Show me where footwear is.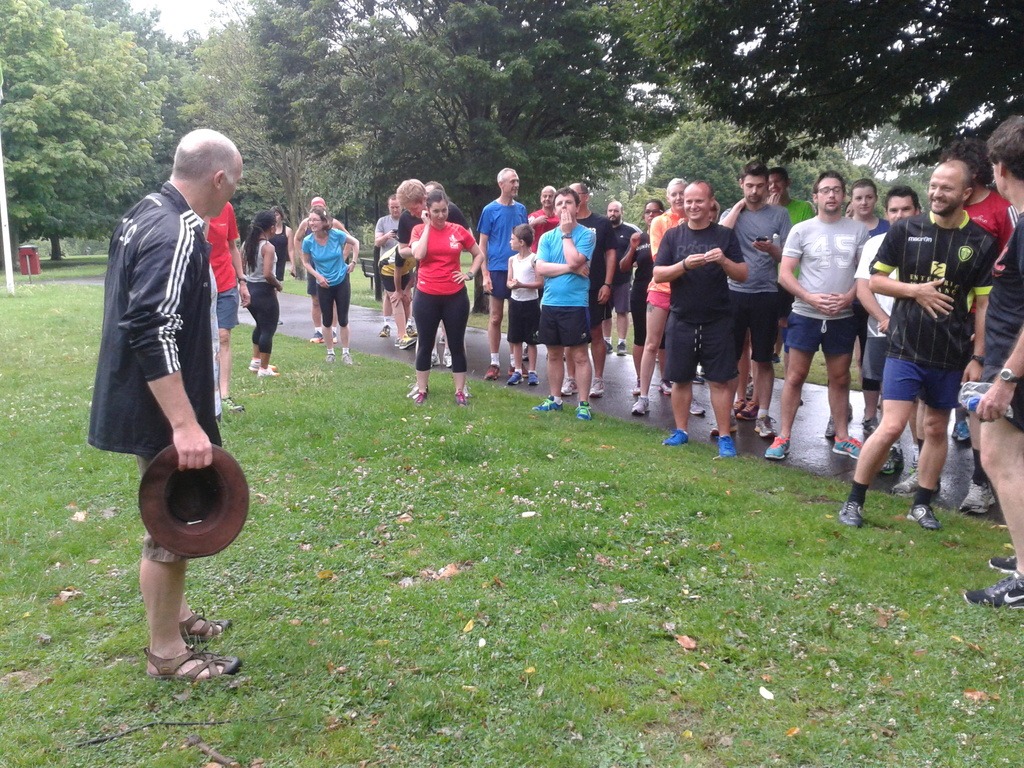
footwear is at l=257, t=365, r=281, b=379.
